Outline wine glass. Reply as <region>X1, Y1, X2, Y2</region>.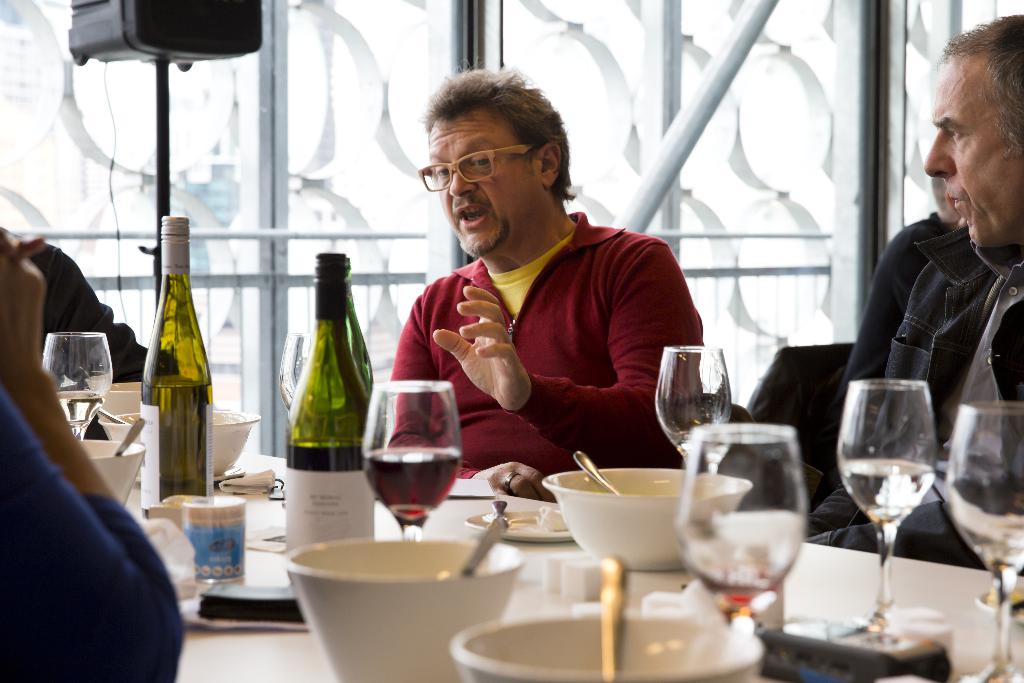
<region>678, 420, 812, 613</region>.
